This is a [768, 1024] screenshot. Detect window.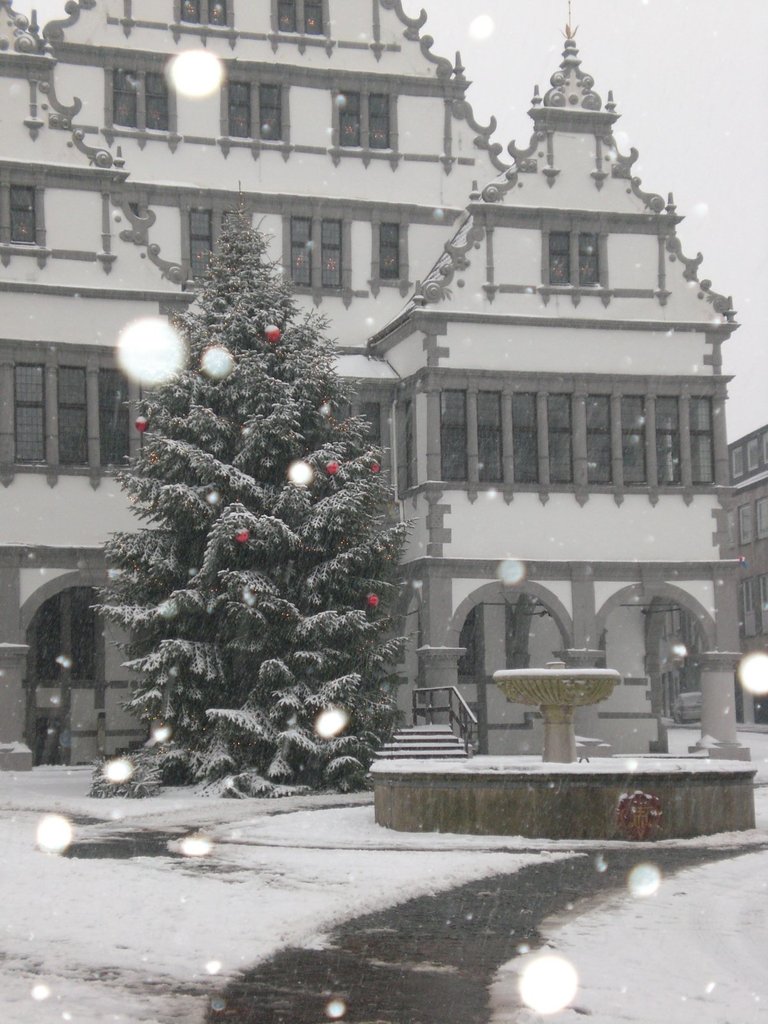
58,360,88,461.
